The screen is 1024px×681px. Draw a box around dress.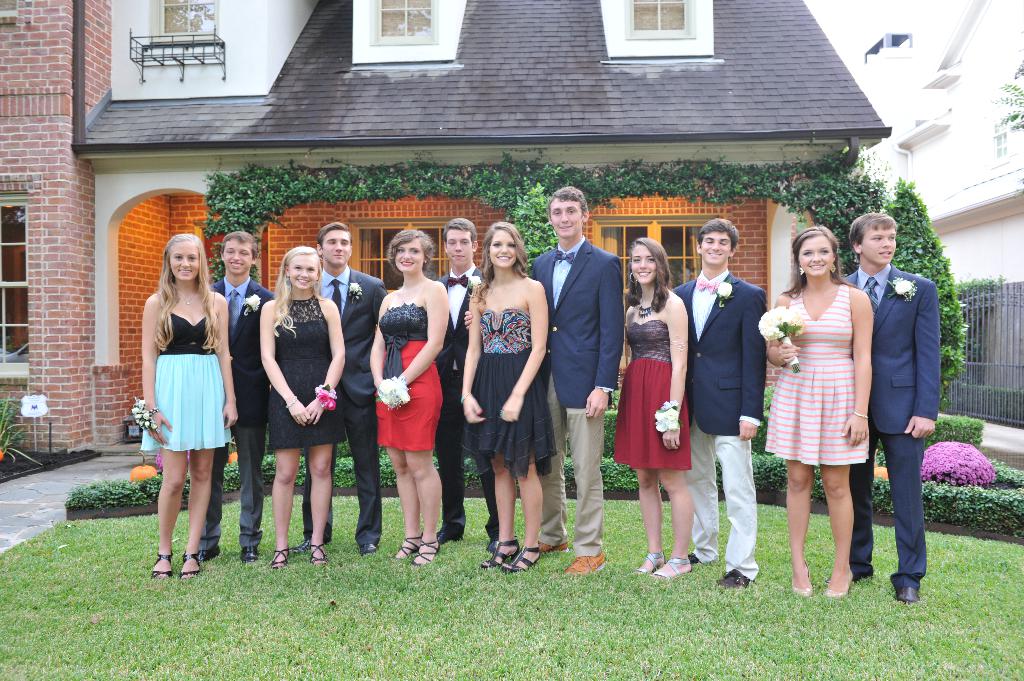
bbox(265, 295, 346, 453).
